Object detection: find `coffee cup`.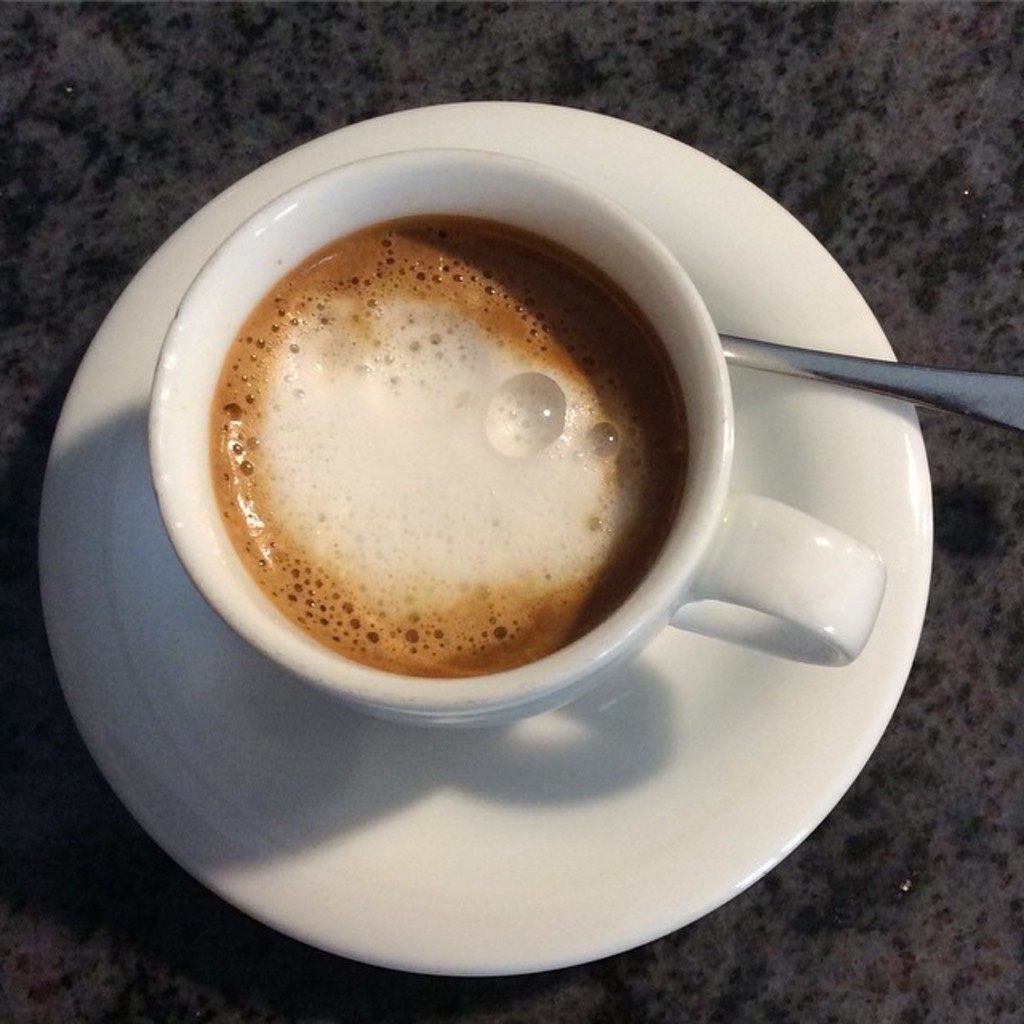
rect(146, 149, 886, 730).
